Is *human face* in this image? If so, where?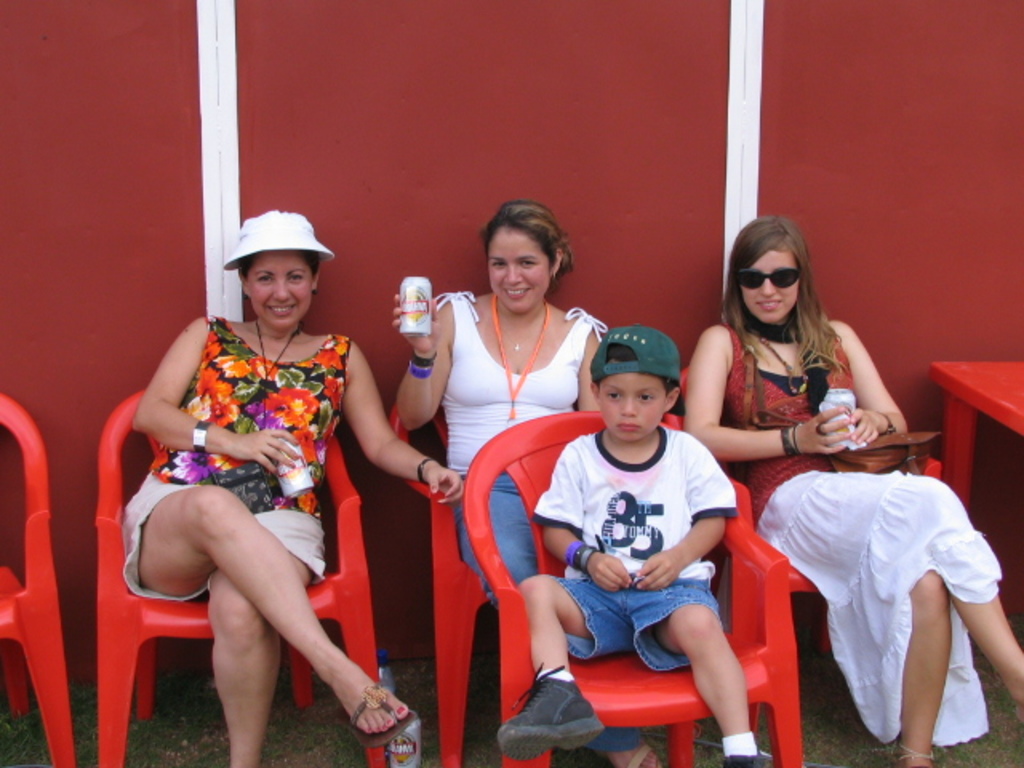
Yes, at [248, 253, 314, 333].
